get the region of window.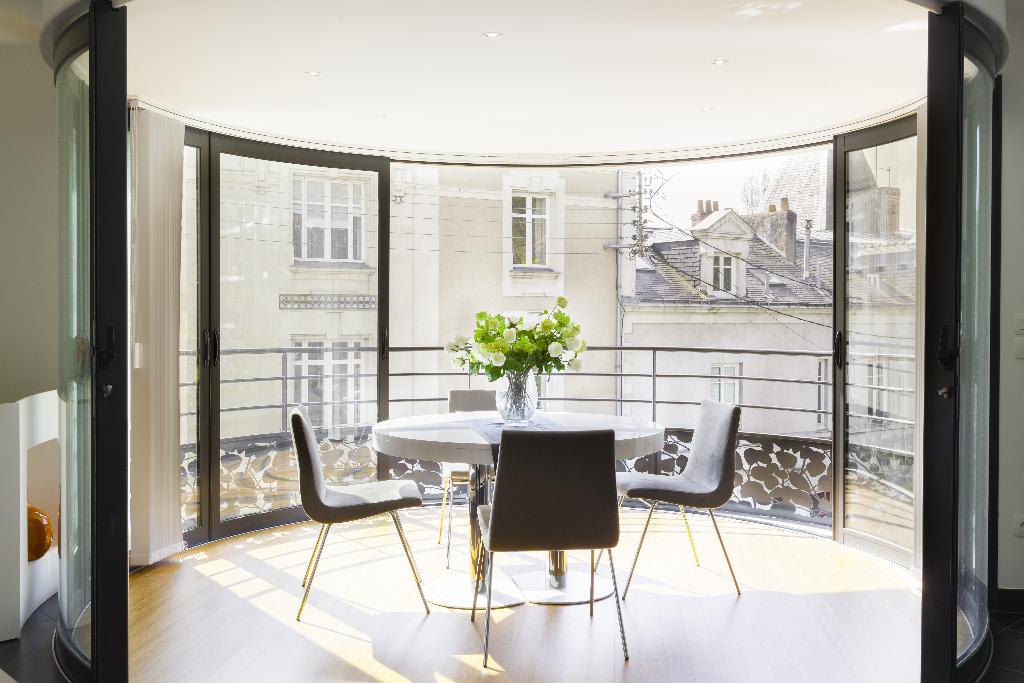
[865,358,883,423].
